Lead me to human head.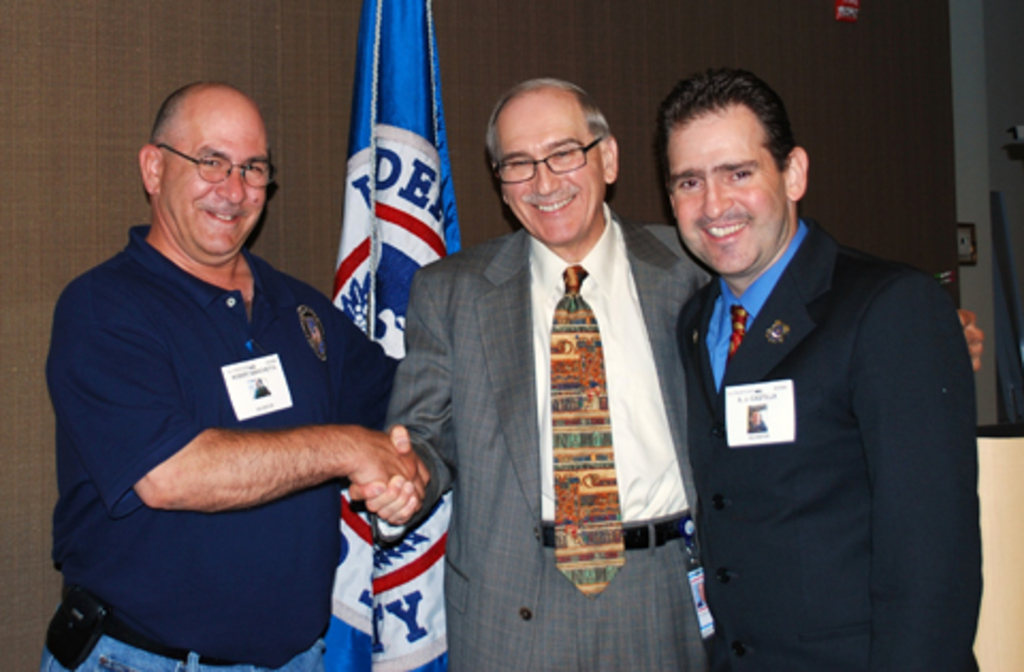
Lead to 476/66/627/230.
